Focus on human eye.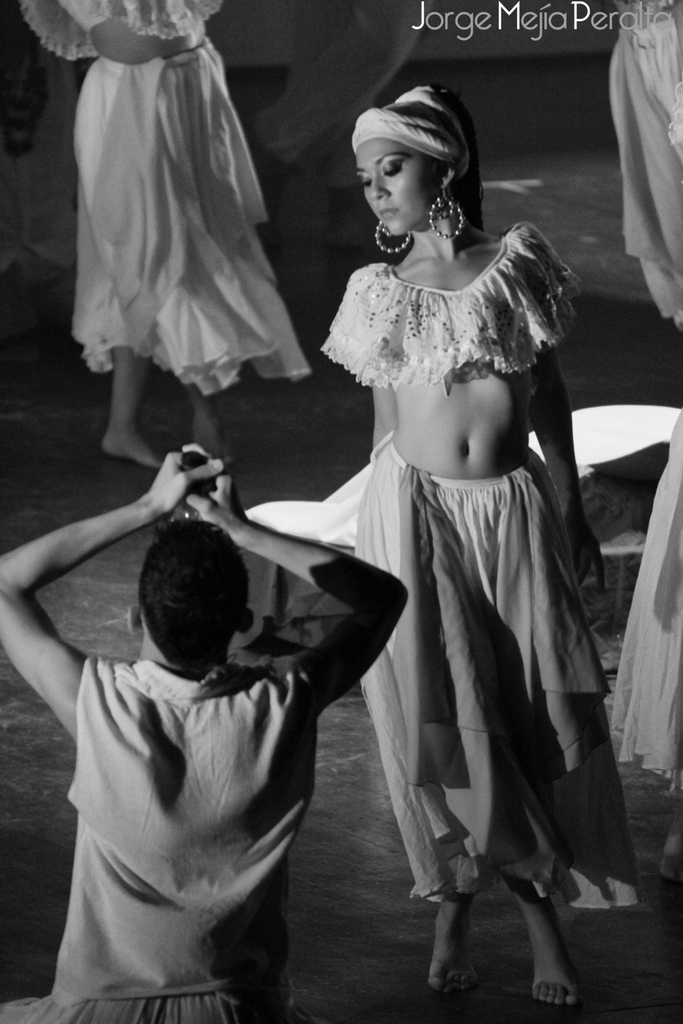
Focused at x1=380, y1=158, x2=403, y2=181.
